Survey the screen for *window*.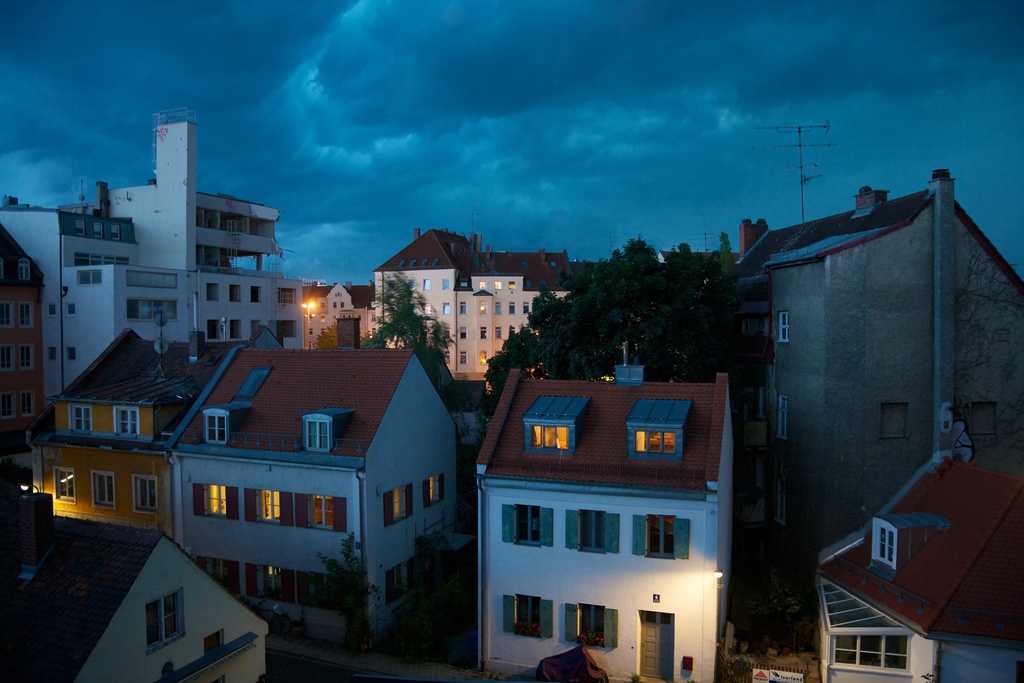
Survey found: bbox(71, 304, 77, 319).
